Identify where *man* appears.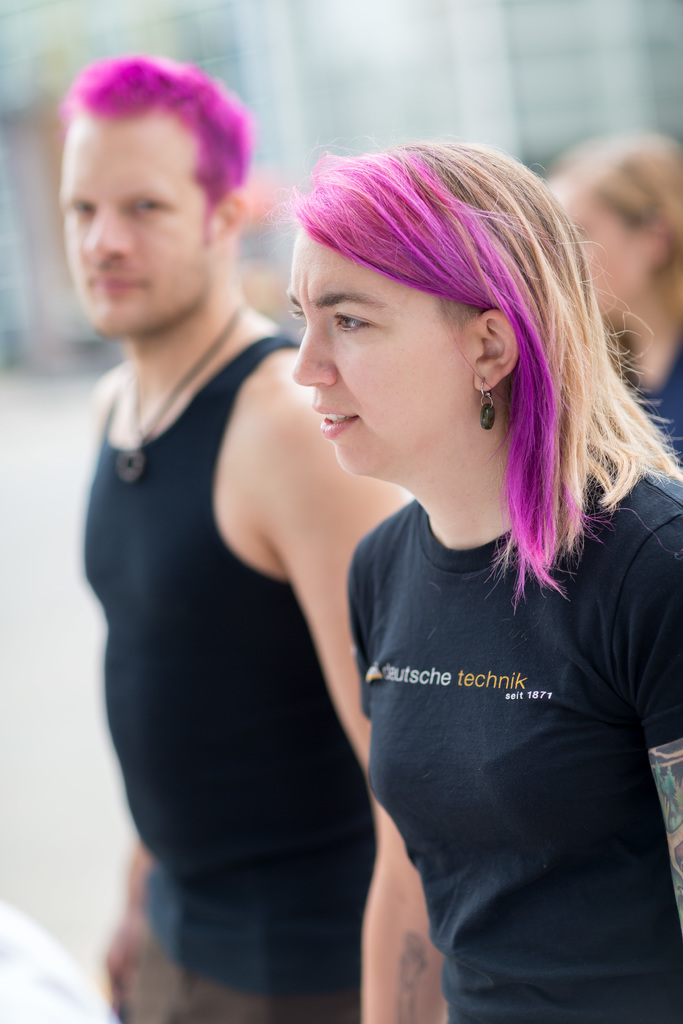
Appears at box(62, 58, 378, 1023).
